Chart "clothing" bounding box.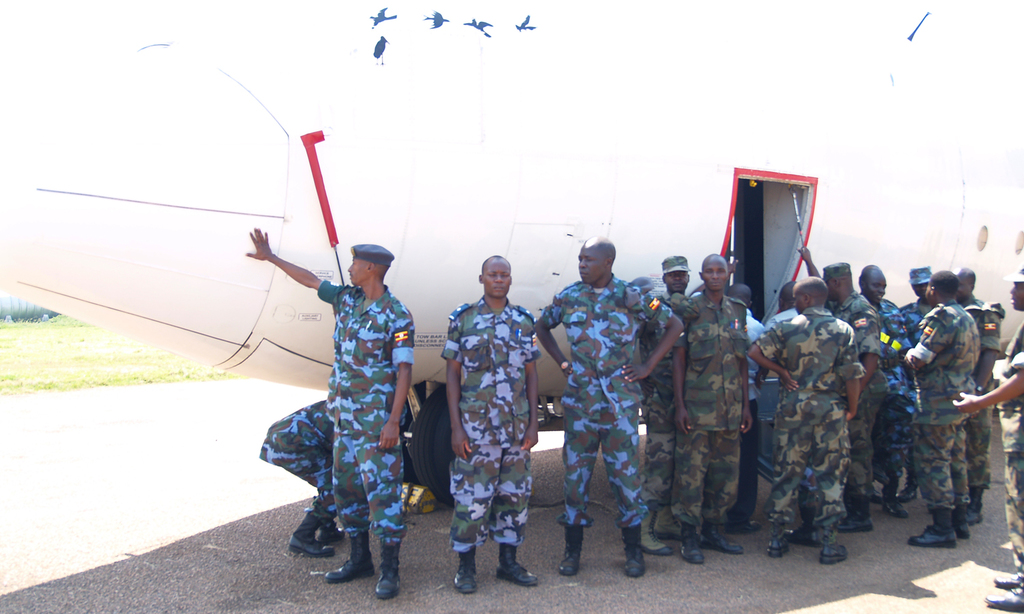
Charted: (left=664, top=287, right=749, bottom=524).
